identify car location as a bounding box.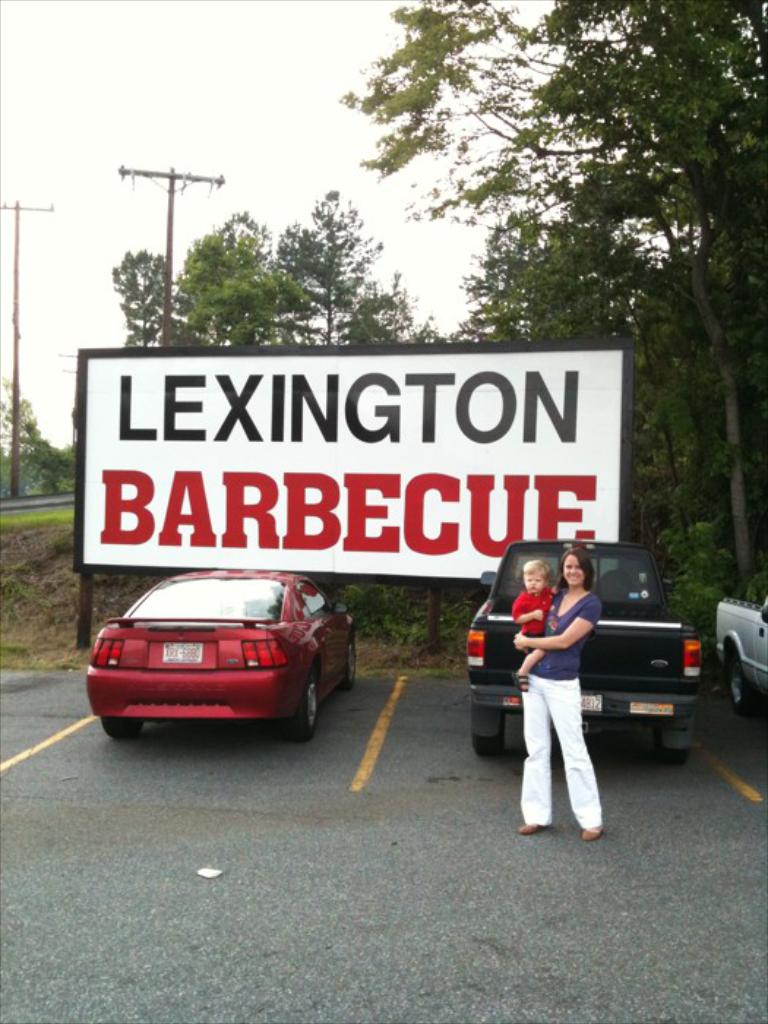
bbox=[83, 569, 358, 746].
